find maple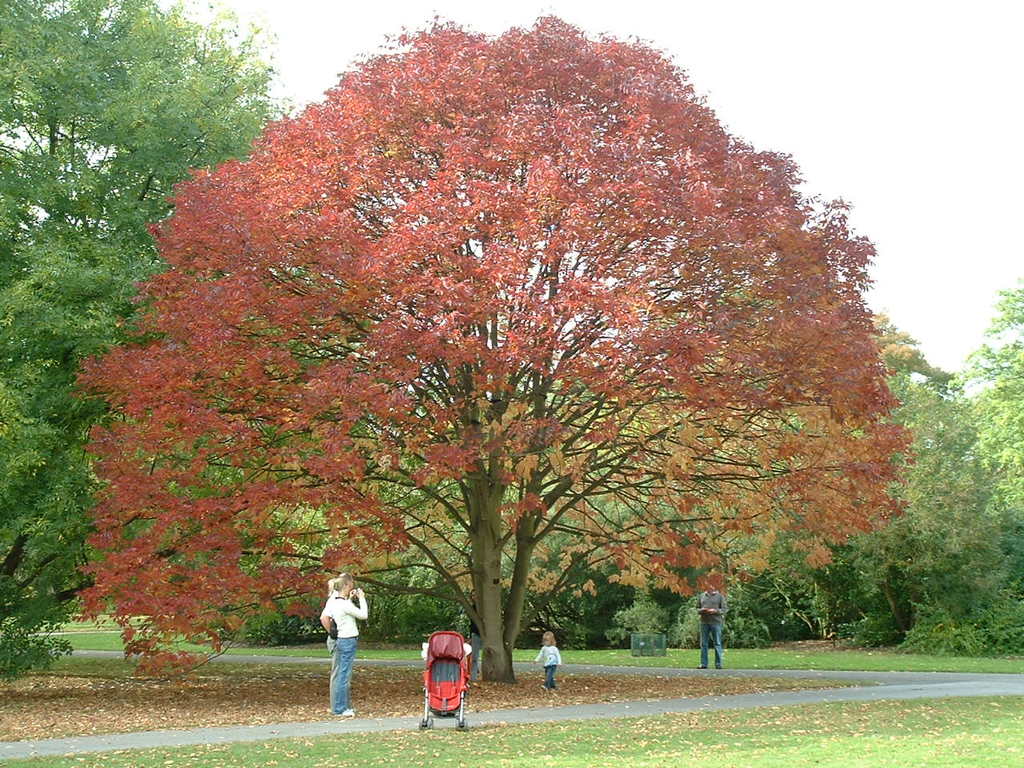
<box>35,696,1023,766</box>
